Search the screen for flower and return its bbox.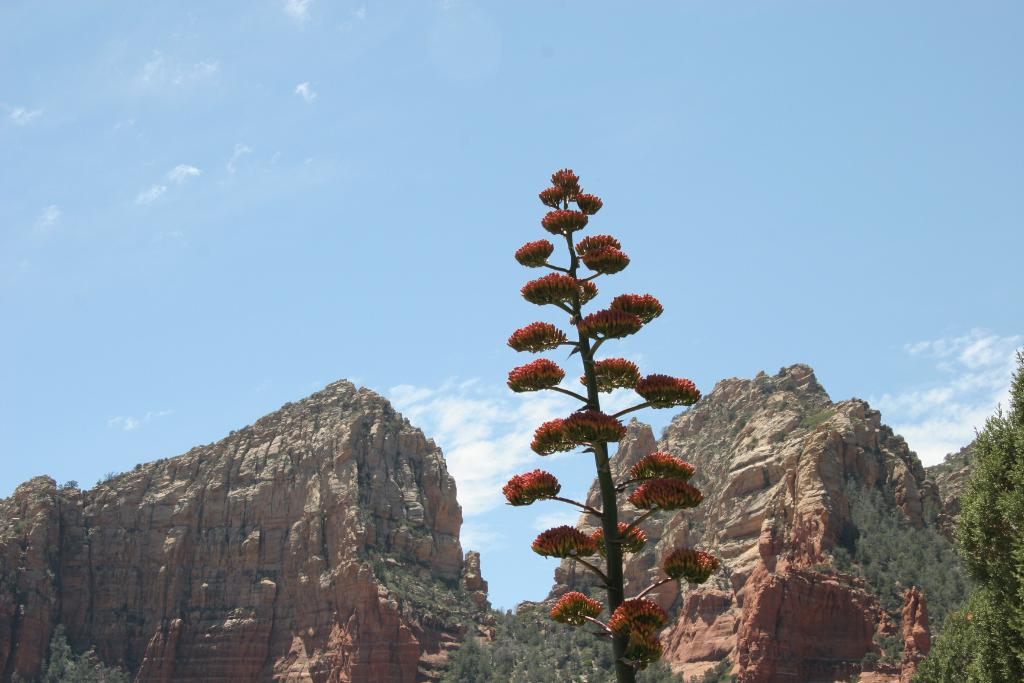
Found: x1=548, y1=205, x2=584, y2=234.
